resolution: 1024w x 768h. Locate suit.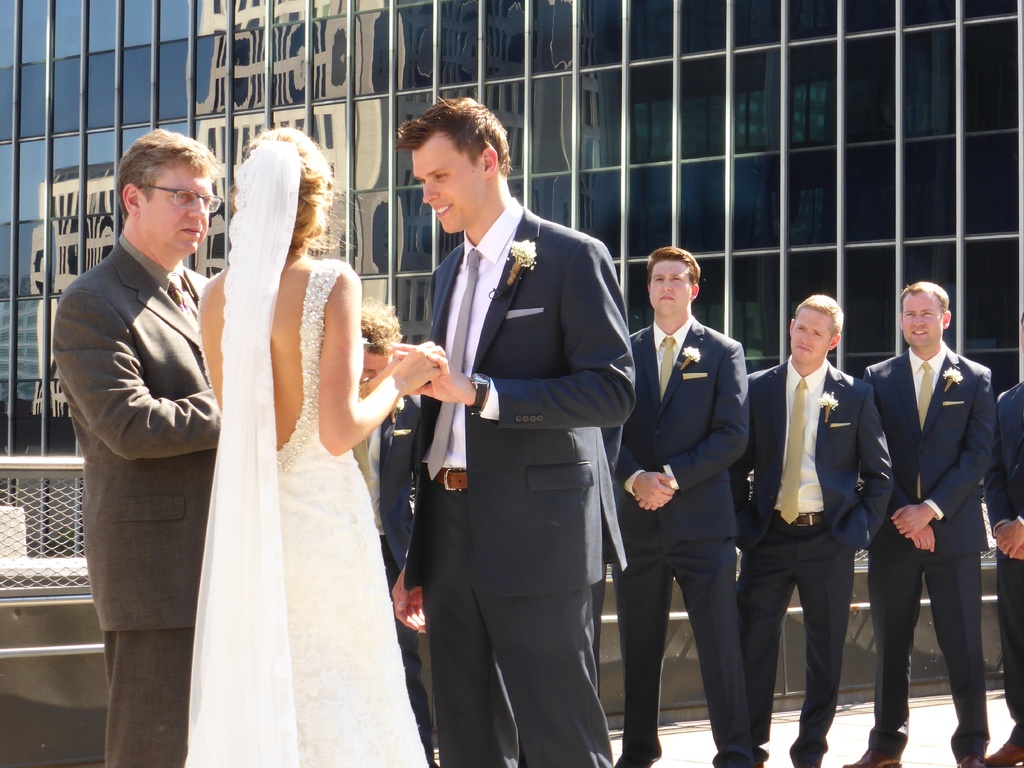
(left=861, top=303, right=1001, bottom=742).
